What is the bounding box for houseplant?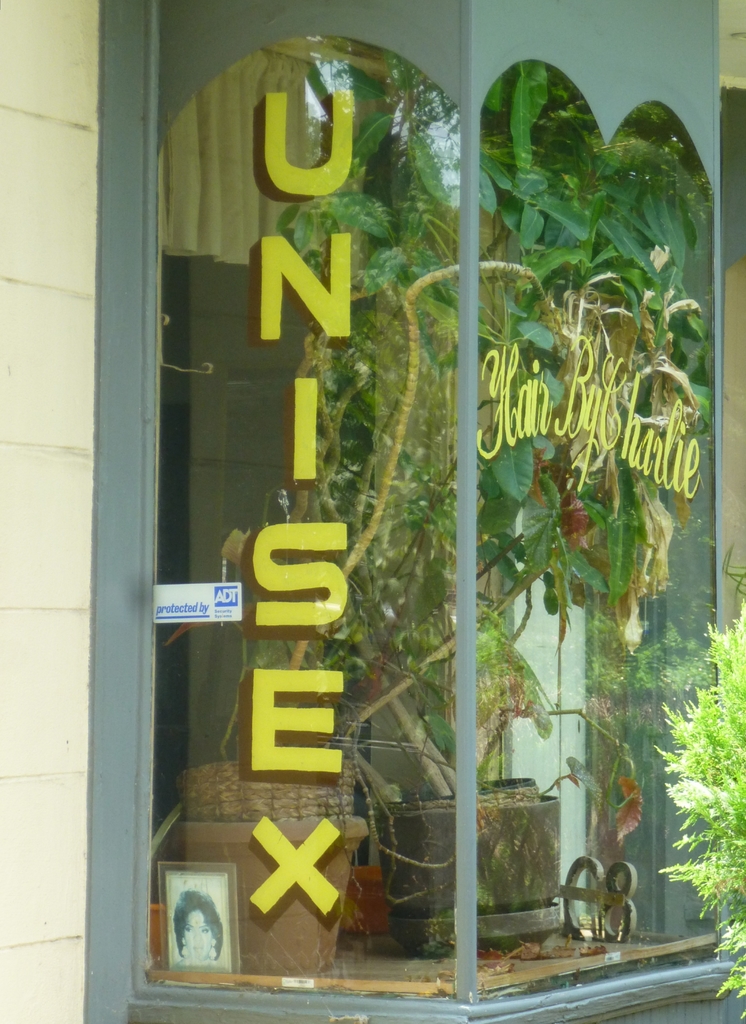
(left=278, top=50, right=711, bottom=956).
